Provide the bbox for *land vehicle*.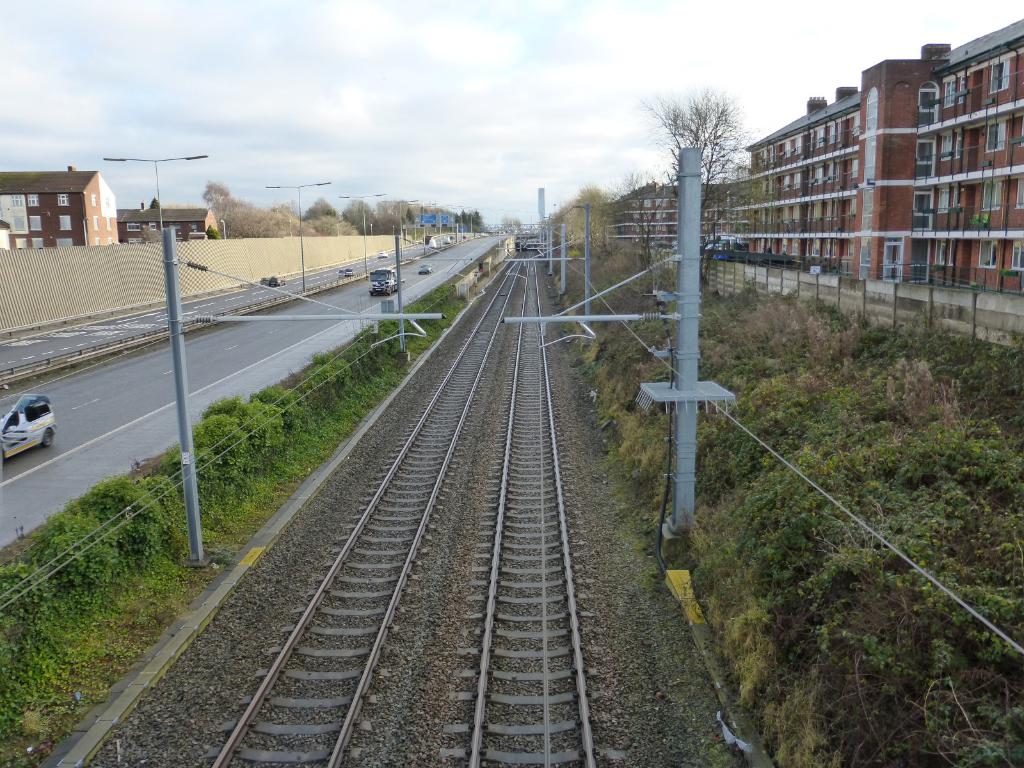
{"x1": 337, "y1": 267, "x2": 344, "y2": 279}.
